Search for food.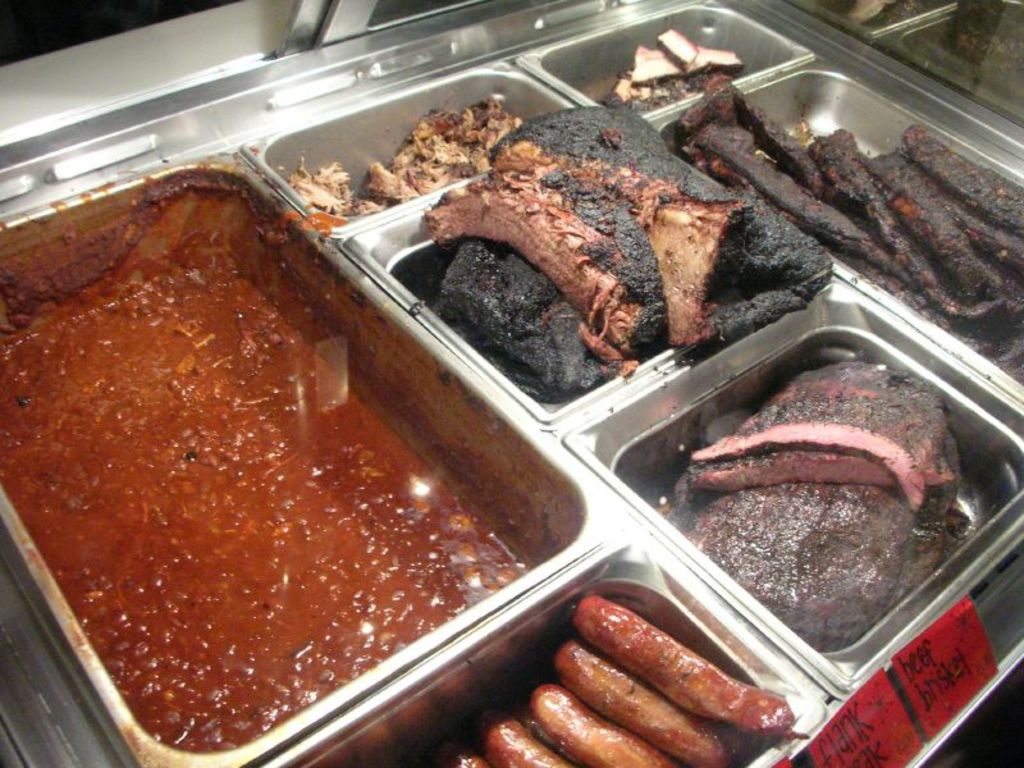
Found at x1=283, y1=91, x2=529, y2=218.
